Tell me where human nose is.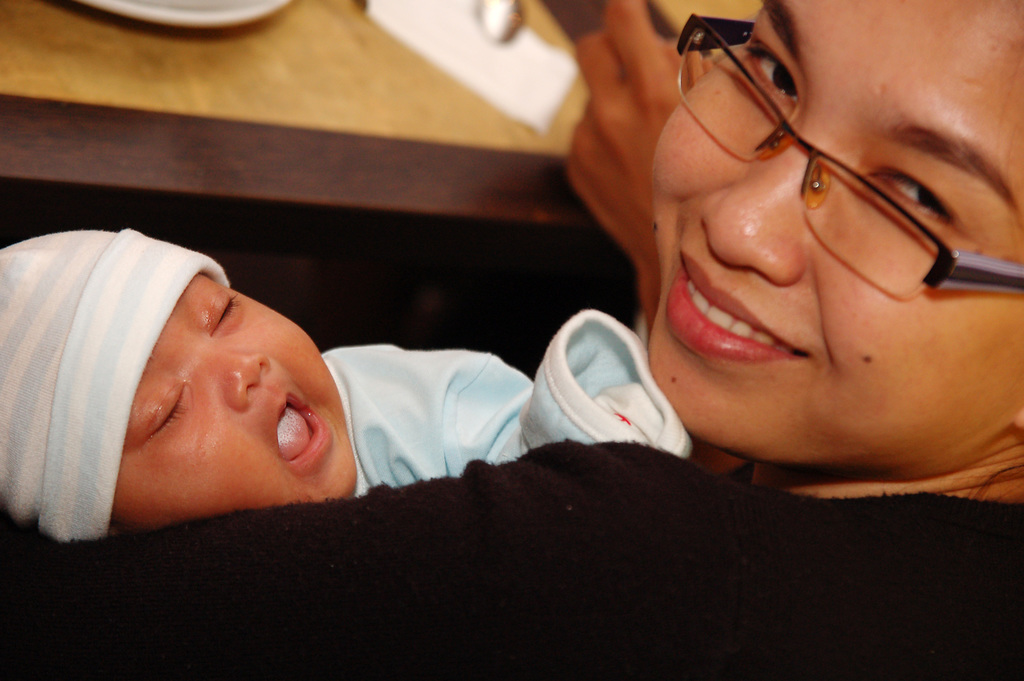
human nose is at [left=200, top=349, right=268, bottom=410].
